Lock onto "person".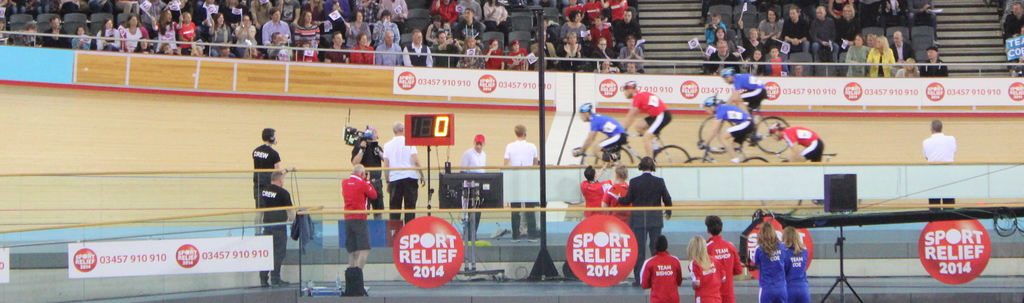
Locked: {"x1": 701, "y1": 210, "x2": 740, "y2": 299}.
